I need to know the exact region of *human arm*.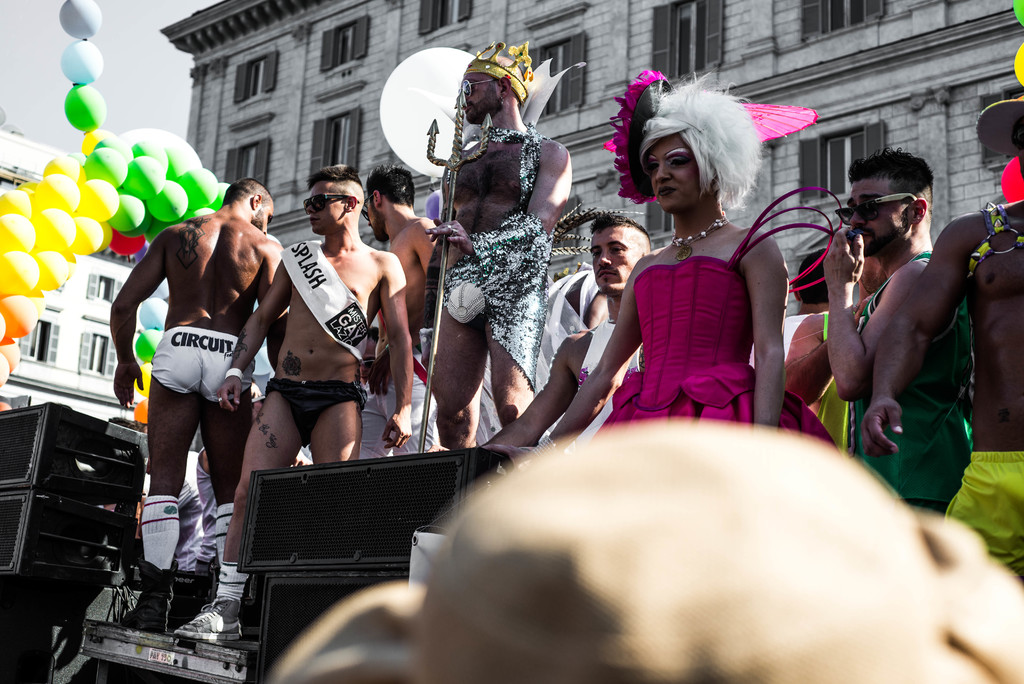
Region: 365,215,441,399.
